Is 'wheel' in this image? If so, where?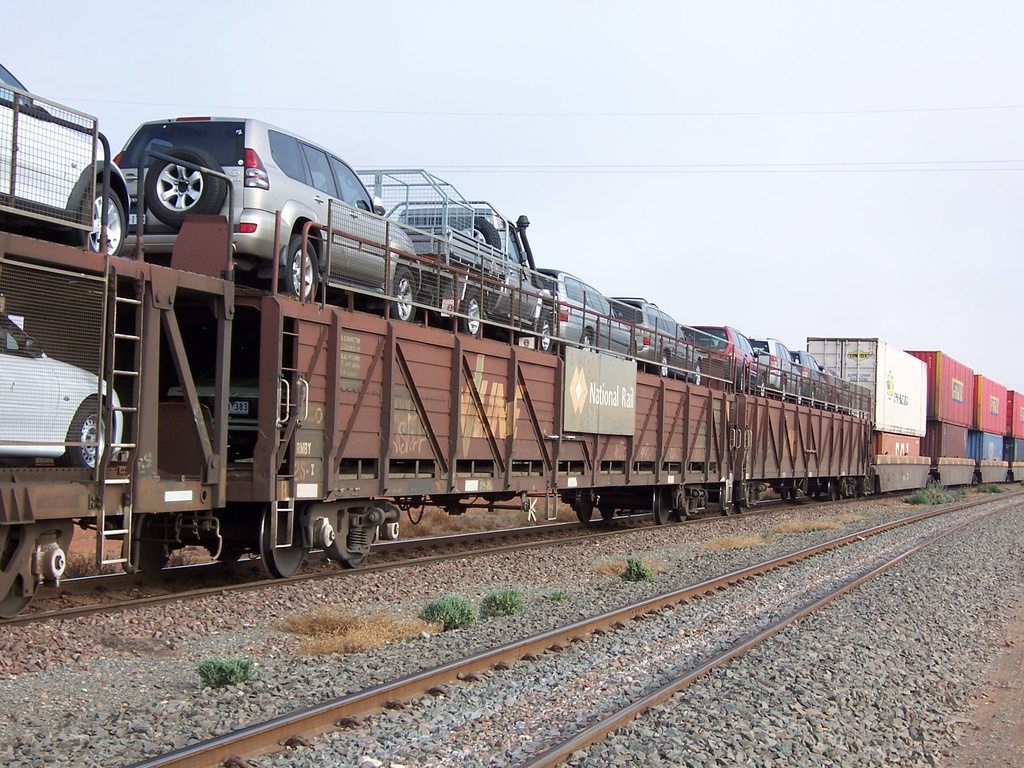
Yes, at 795, 392, 803, 408.
